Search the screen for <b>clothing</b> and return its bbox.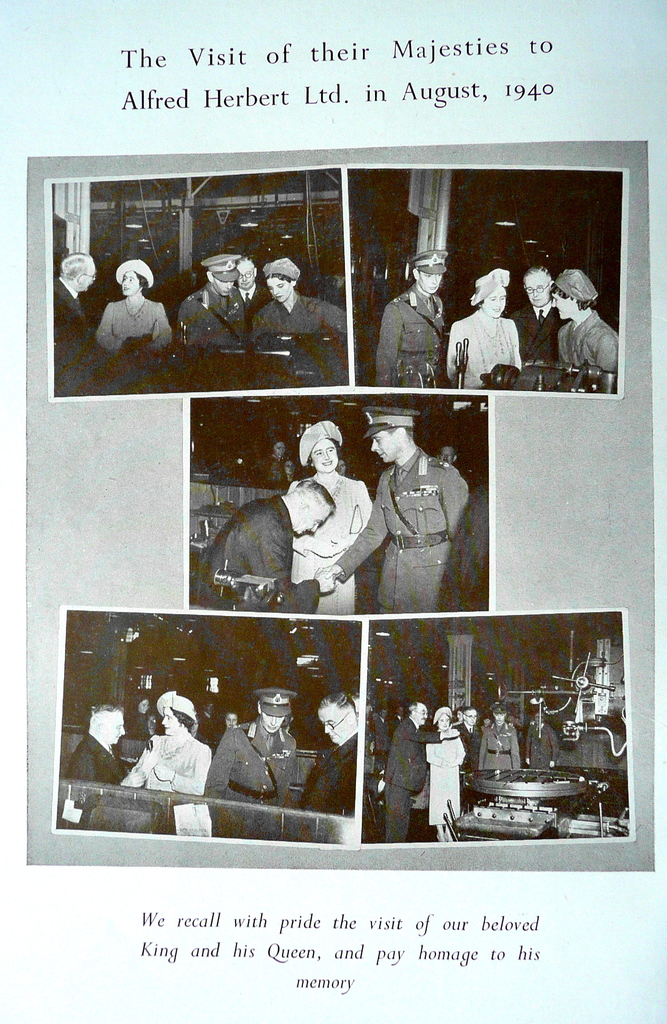
Found: select_region(338, 450, 478, 614).
